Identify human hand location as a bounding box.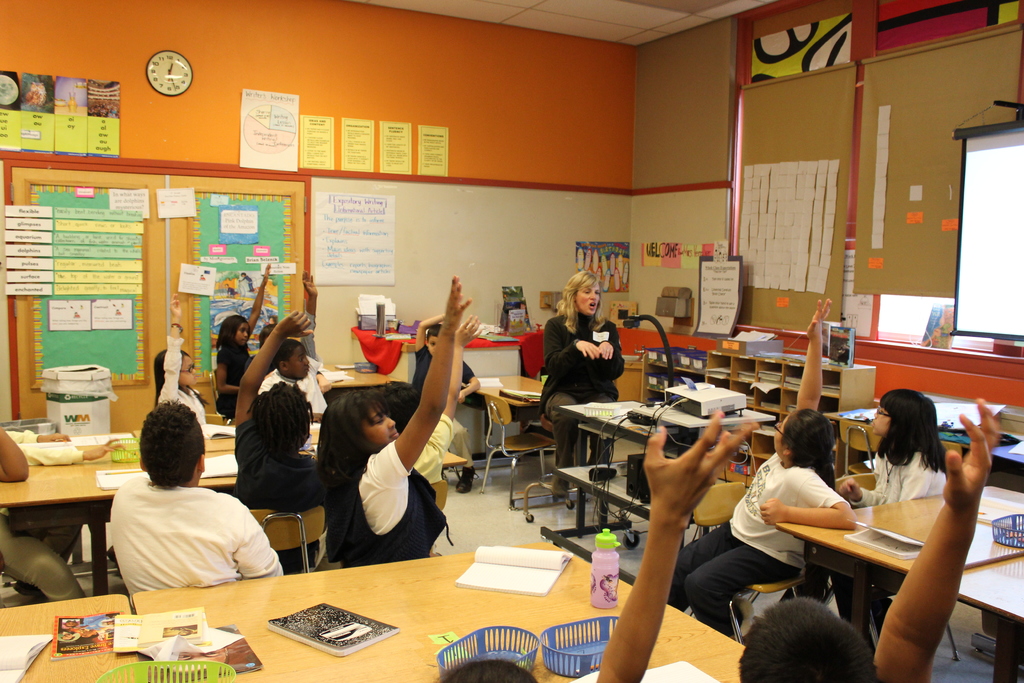
<box>43,431,72,441</box>.
